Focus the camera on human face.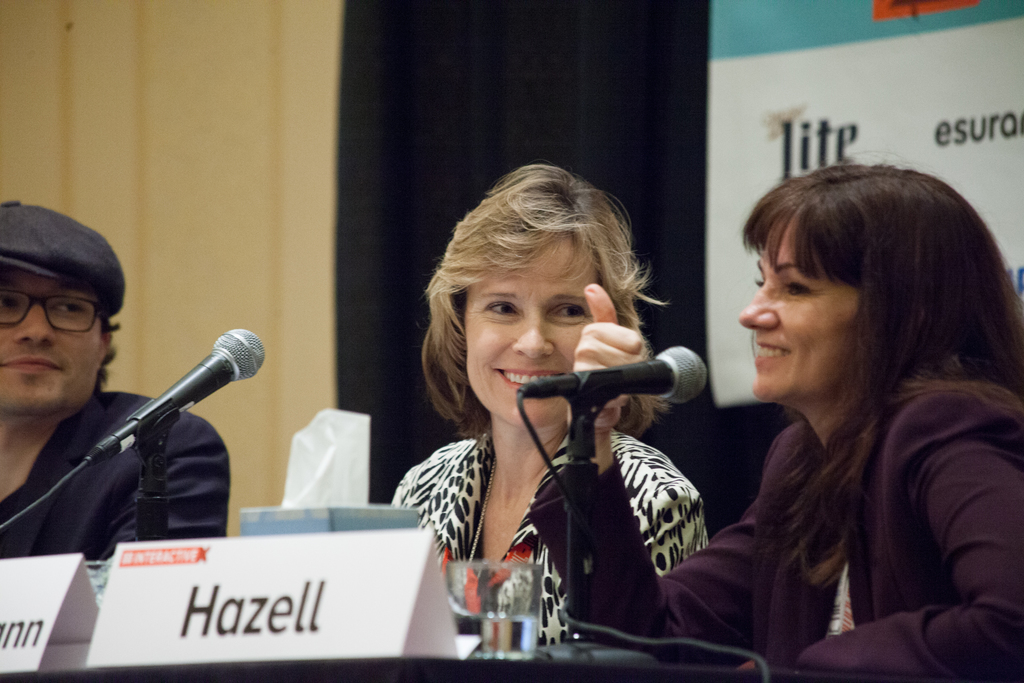
Focus region: bbox(735, 219, 860, 400).
